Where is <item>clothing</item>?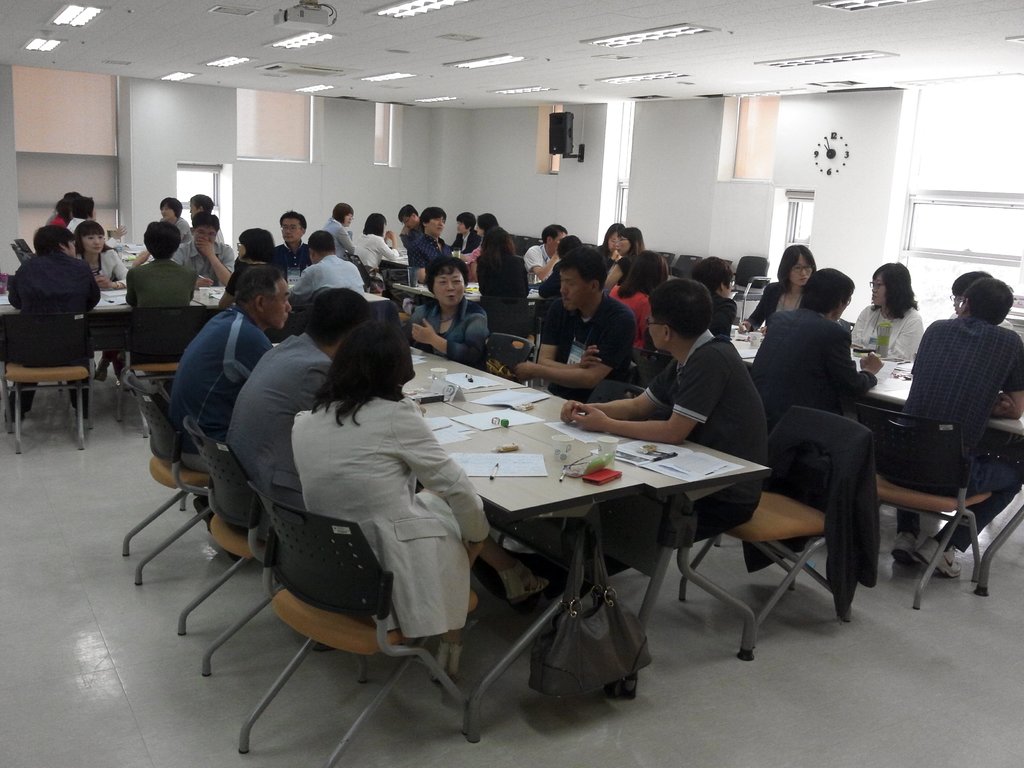
BBox(452, 229, 483, 253).
